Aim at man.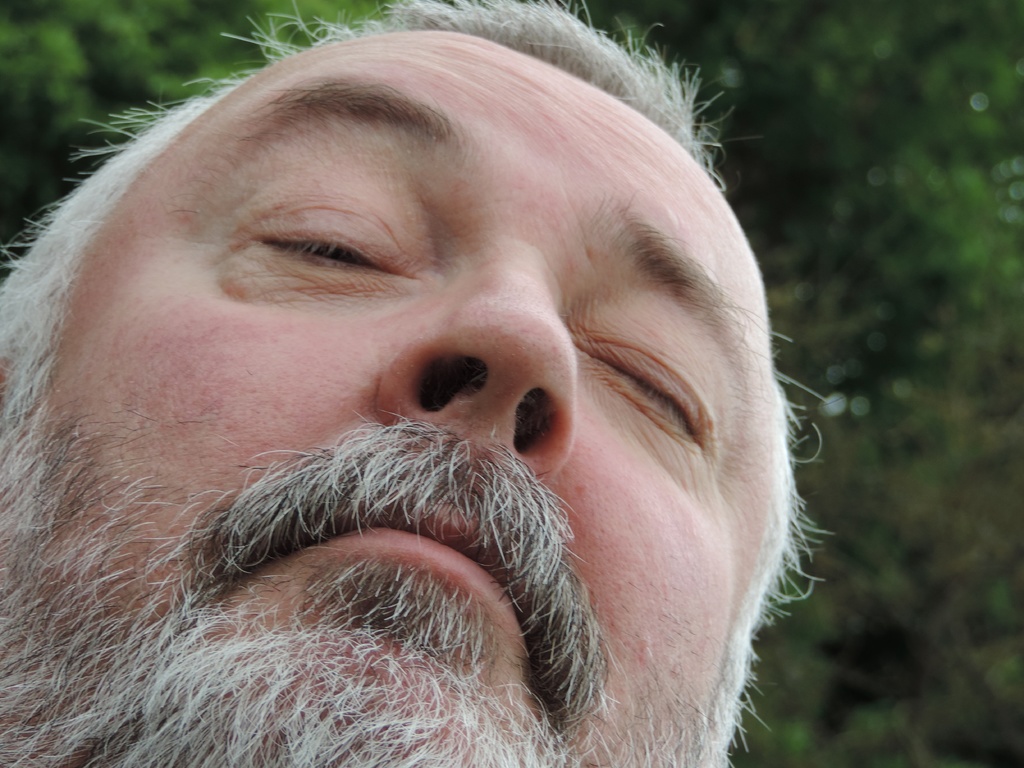
Aimed at (3,0,834,767).
